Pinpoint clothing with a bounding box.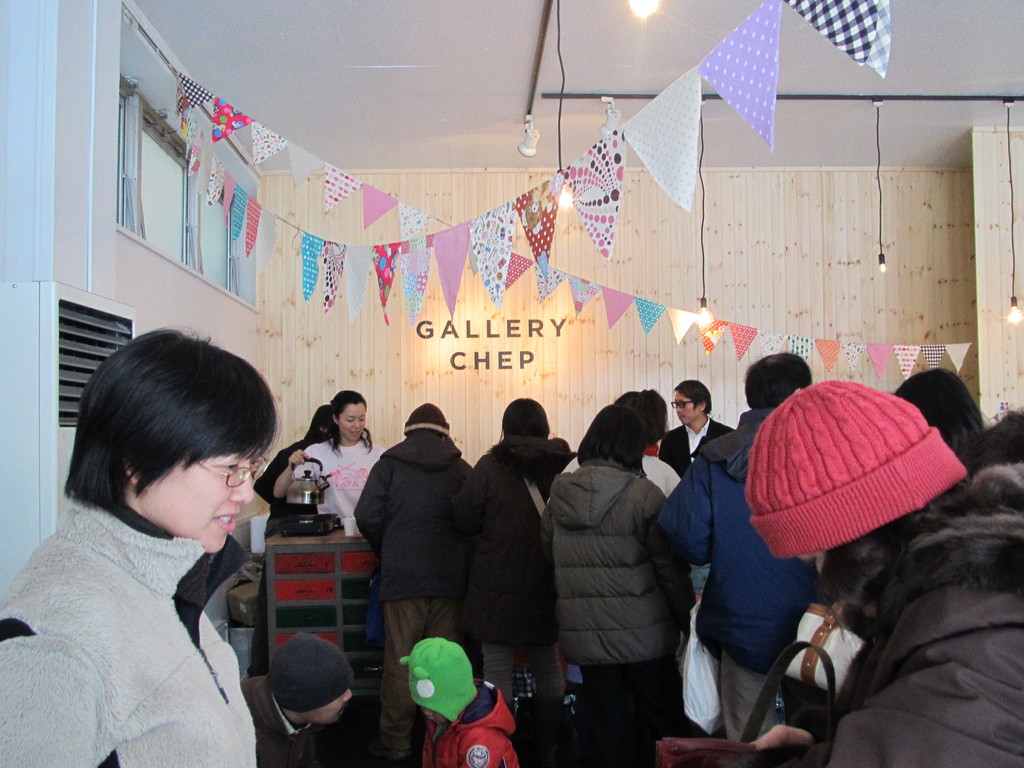
bbox=[417, 682, 525, 765].
